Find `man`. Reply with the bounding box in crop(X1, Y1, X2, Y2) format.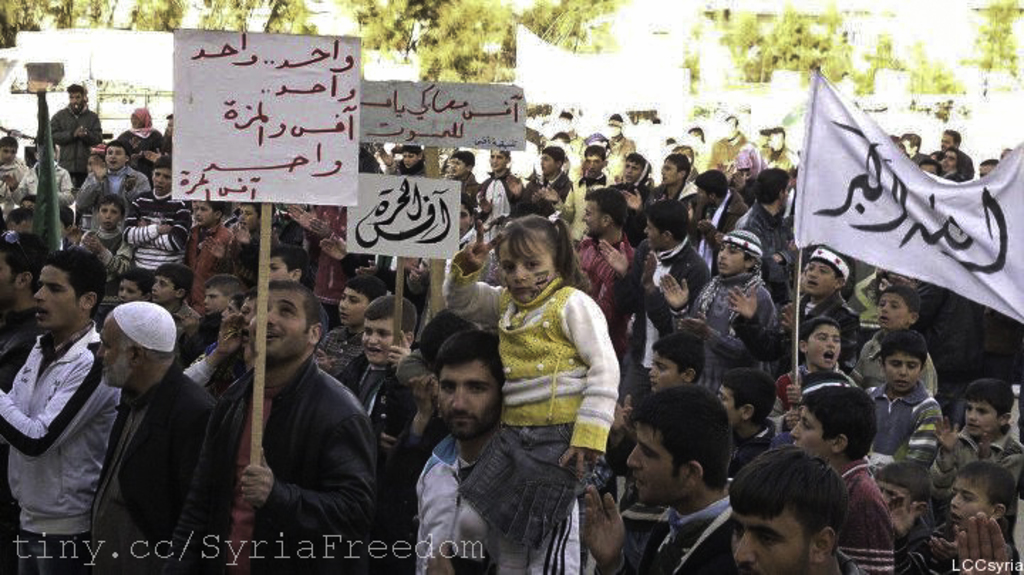
crop(336, 293, 441, 544).
